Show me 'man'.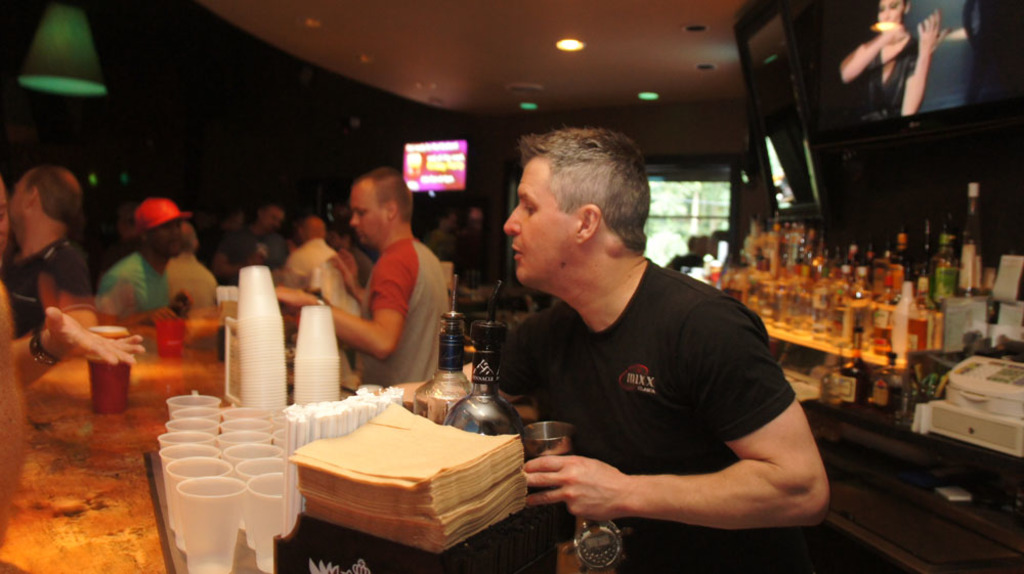
'man' is here: x1=283 y1=215 x2=336 y2=289.
